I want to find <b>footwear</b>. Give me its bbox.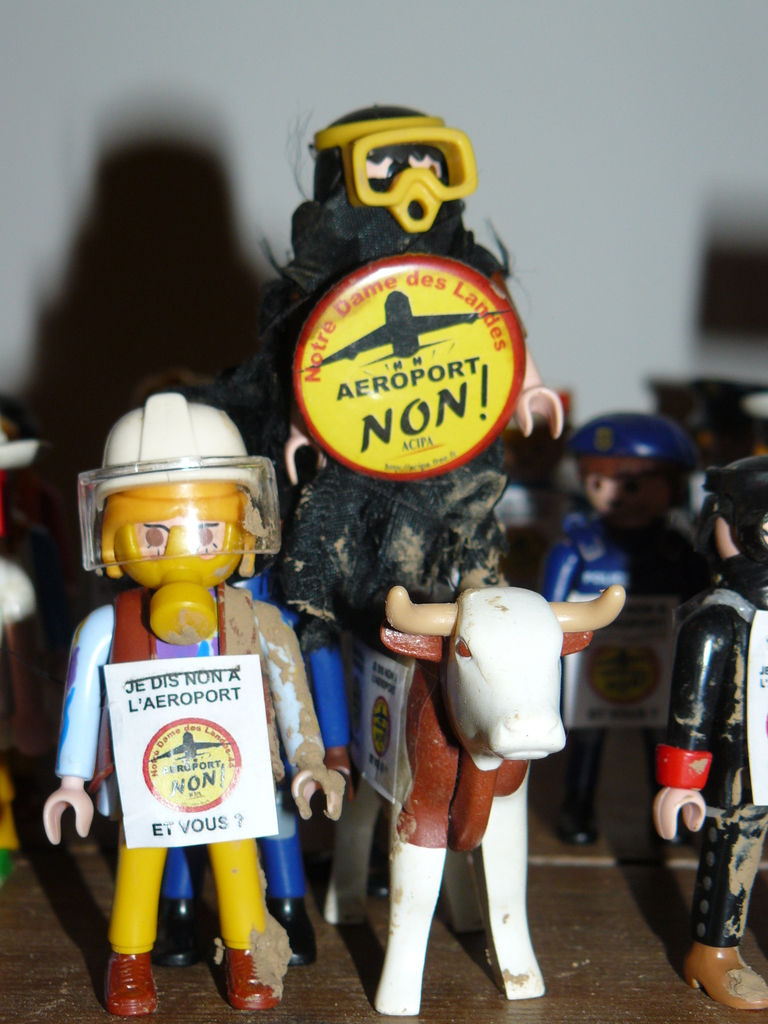
{"x1": 100, "y1": 947, "x2": 150, "y2": 1022}.
